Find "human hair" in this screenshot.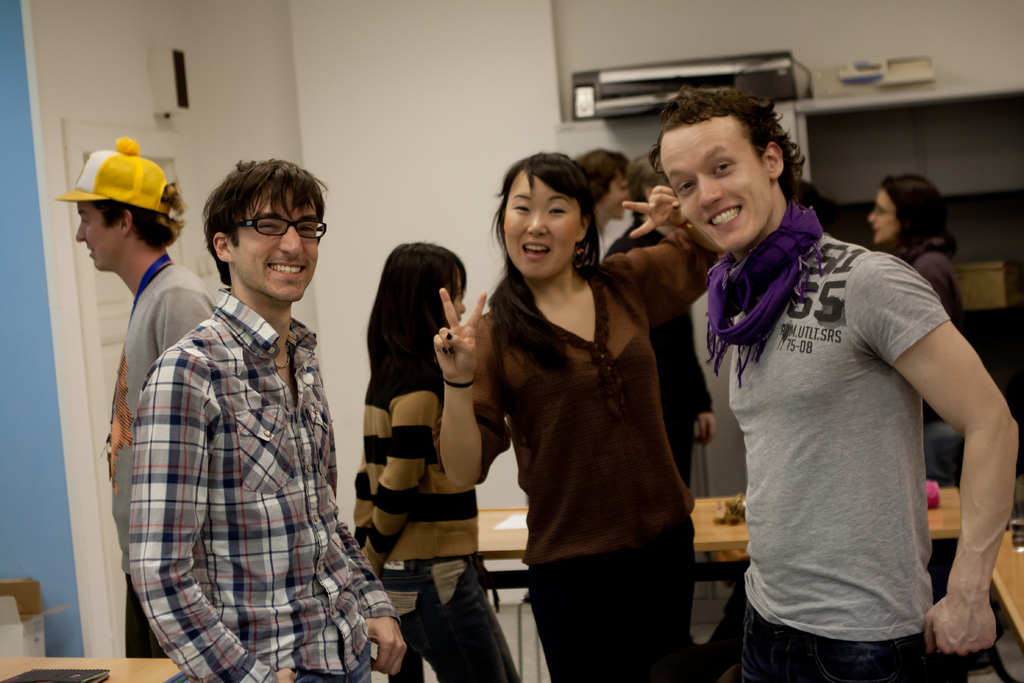
The bounding box for "human hair" is crop(630, 152, 676, 223).
